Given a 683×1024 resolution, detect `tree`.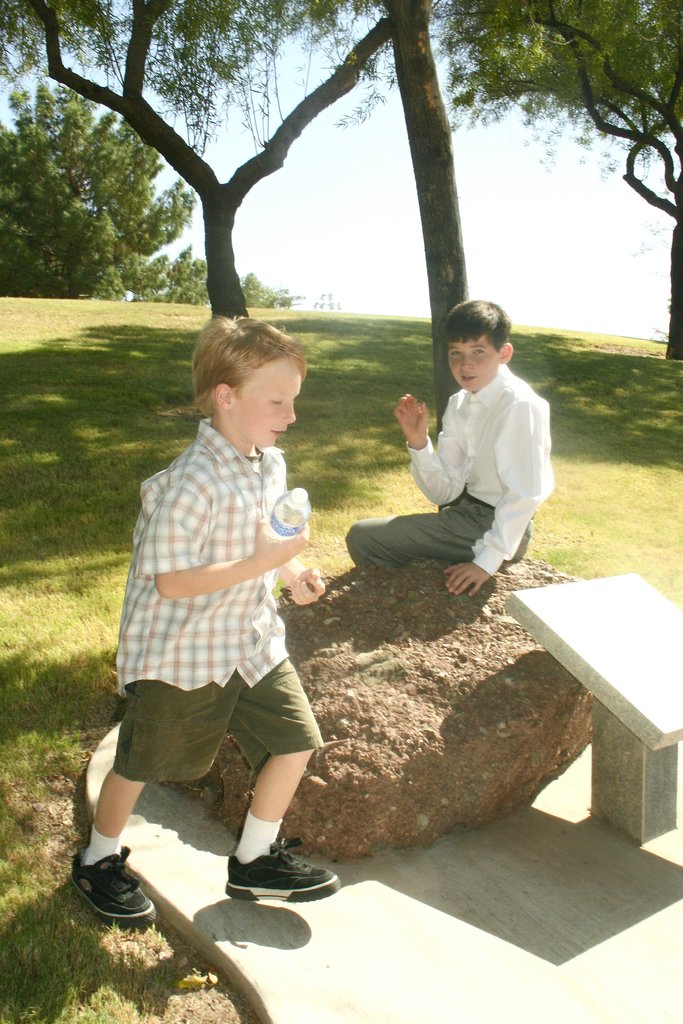
select_region(240, 273, 296, 311).
